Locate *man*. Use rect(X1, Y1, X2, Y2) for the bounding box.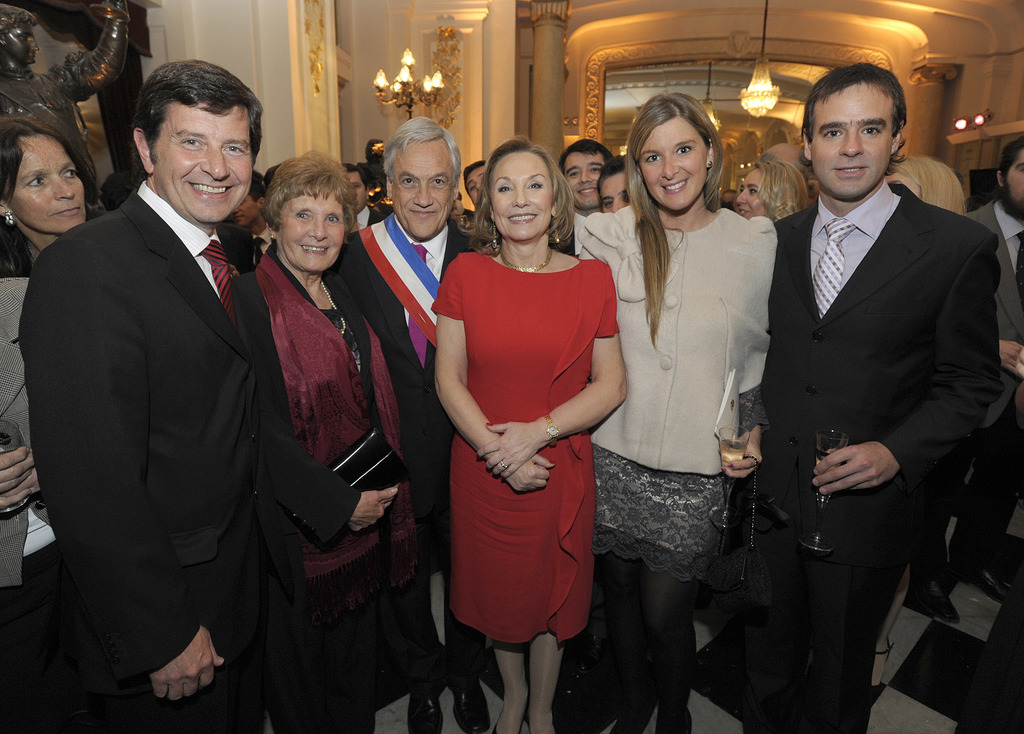
rect(341, 162, 385, 230).
